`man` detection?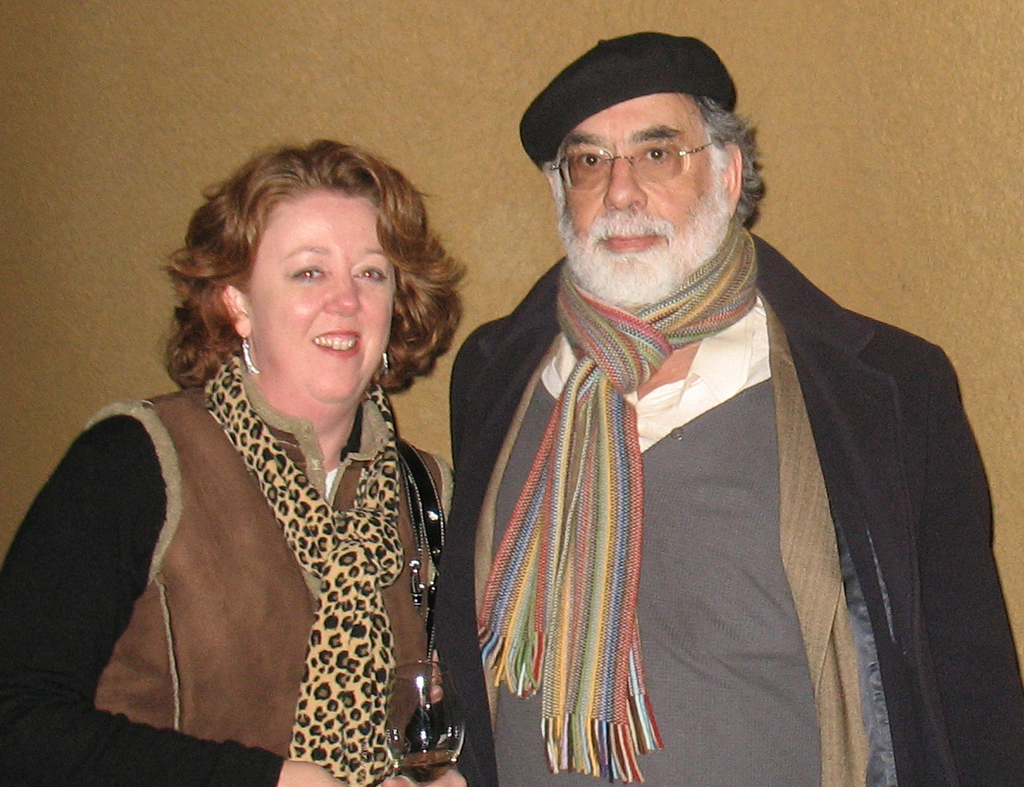
<region>400, 26, 1023, 775</region>
